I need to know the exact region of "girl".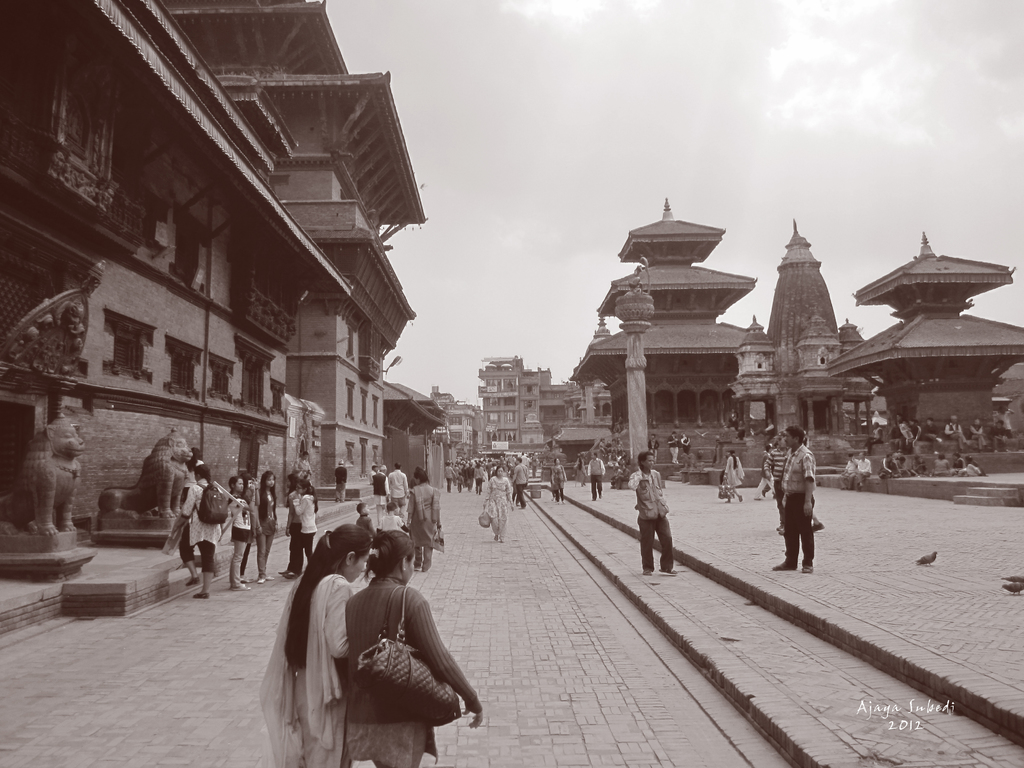
Region: (259, 469, 278, 583).
